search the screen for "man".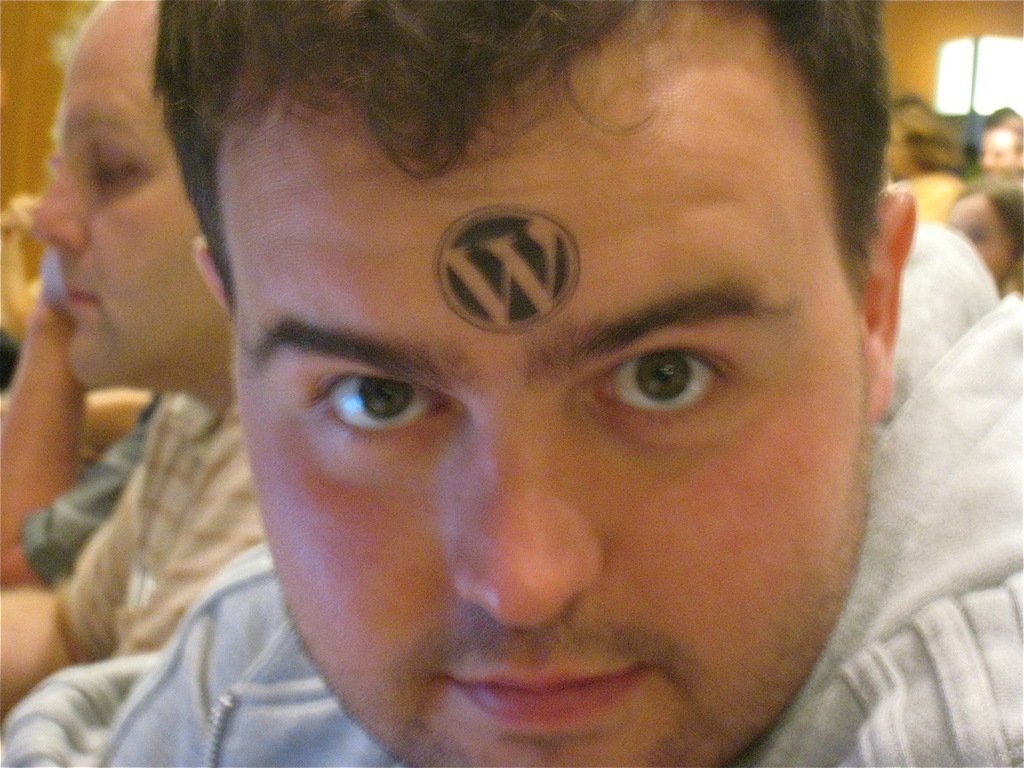
Found at x1=0 y1=0 x2=276 y2=709.
